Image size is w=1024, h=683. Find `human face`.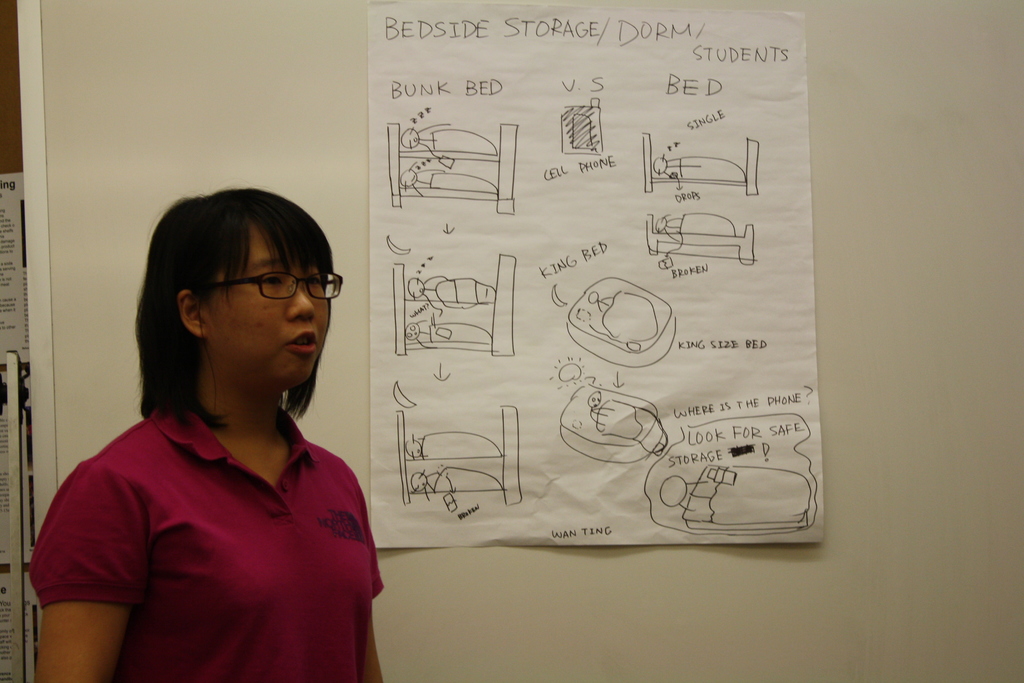
(left=214, top=215, right=330, bottom=383).
